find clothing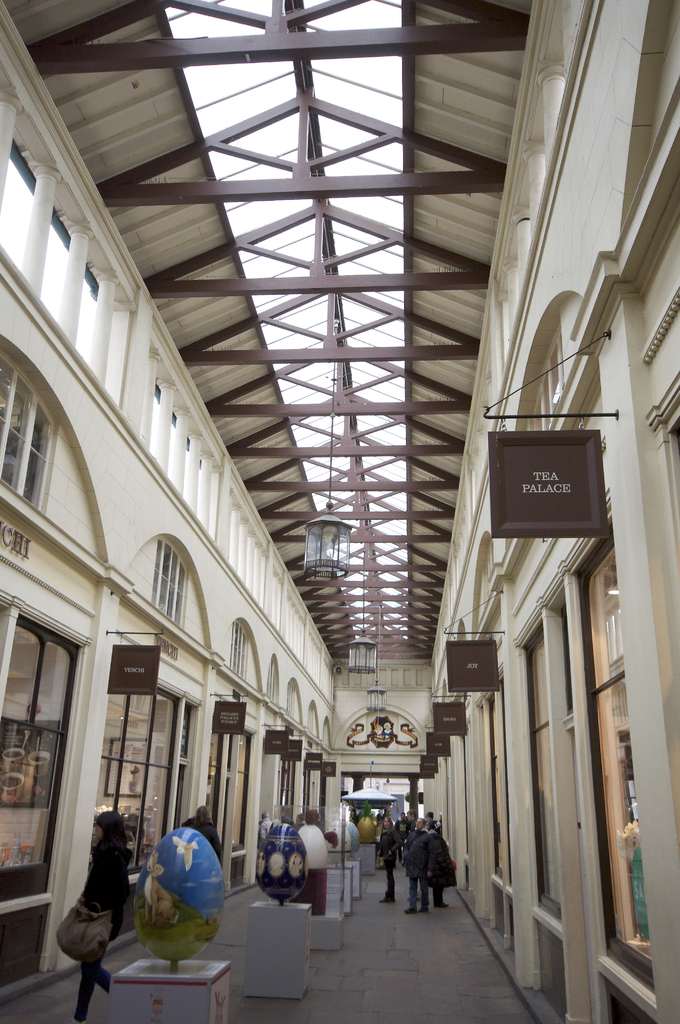
409,822,467,923
